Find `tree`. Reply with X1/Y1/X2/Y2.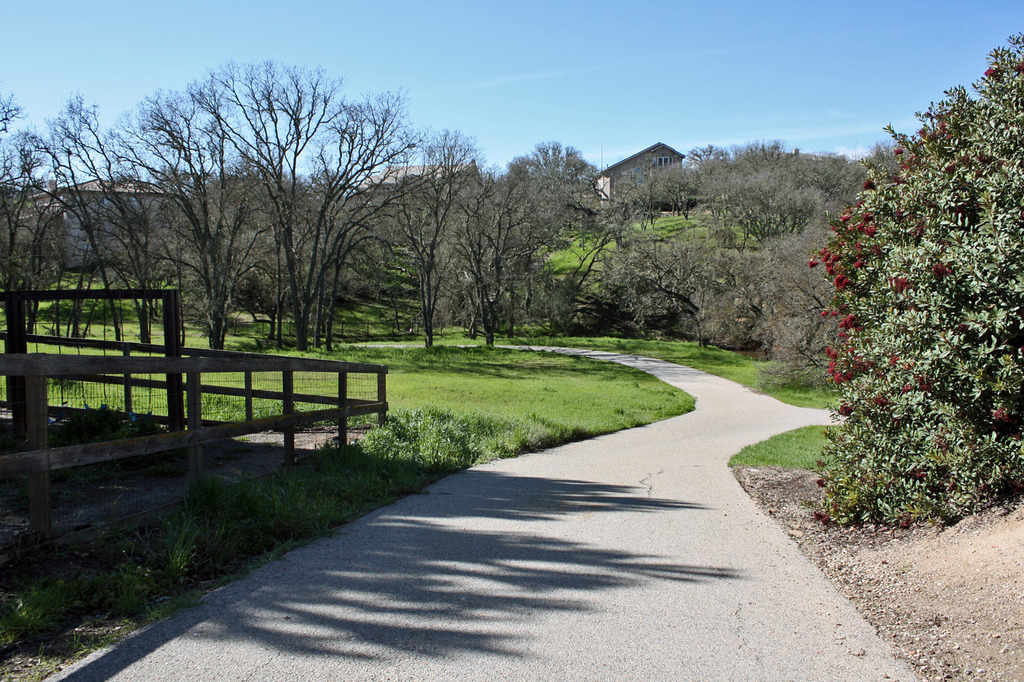
31/97/206/336.
